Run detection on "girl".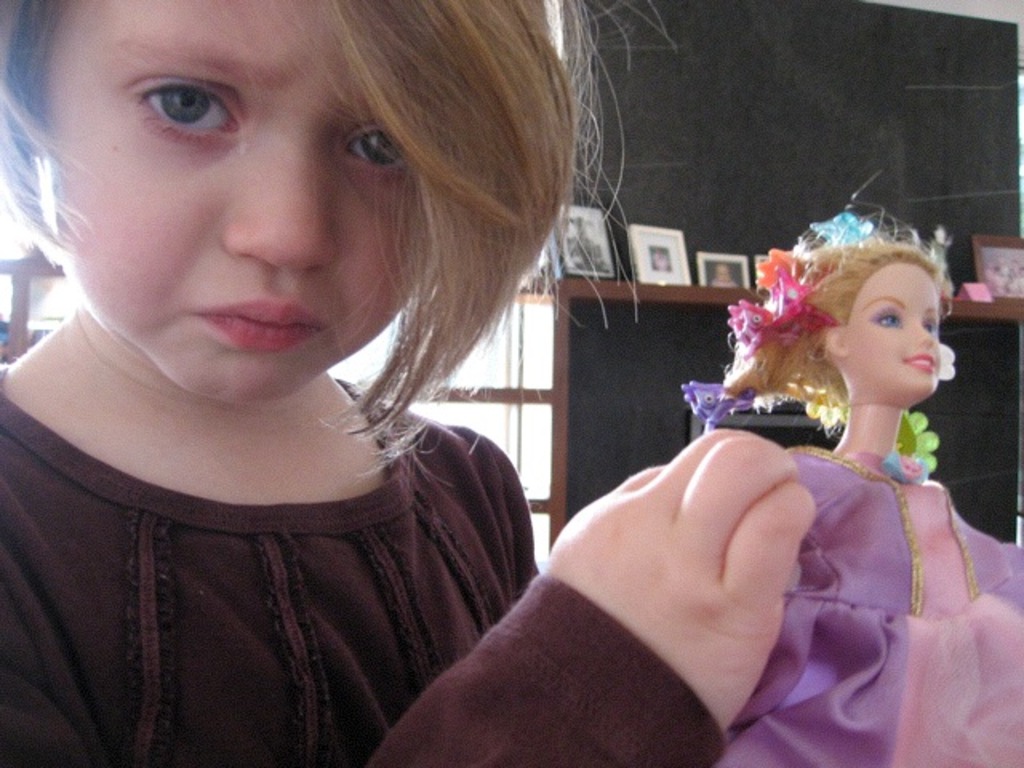
Result: box=[0, 0, 818, 766].
